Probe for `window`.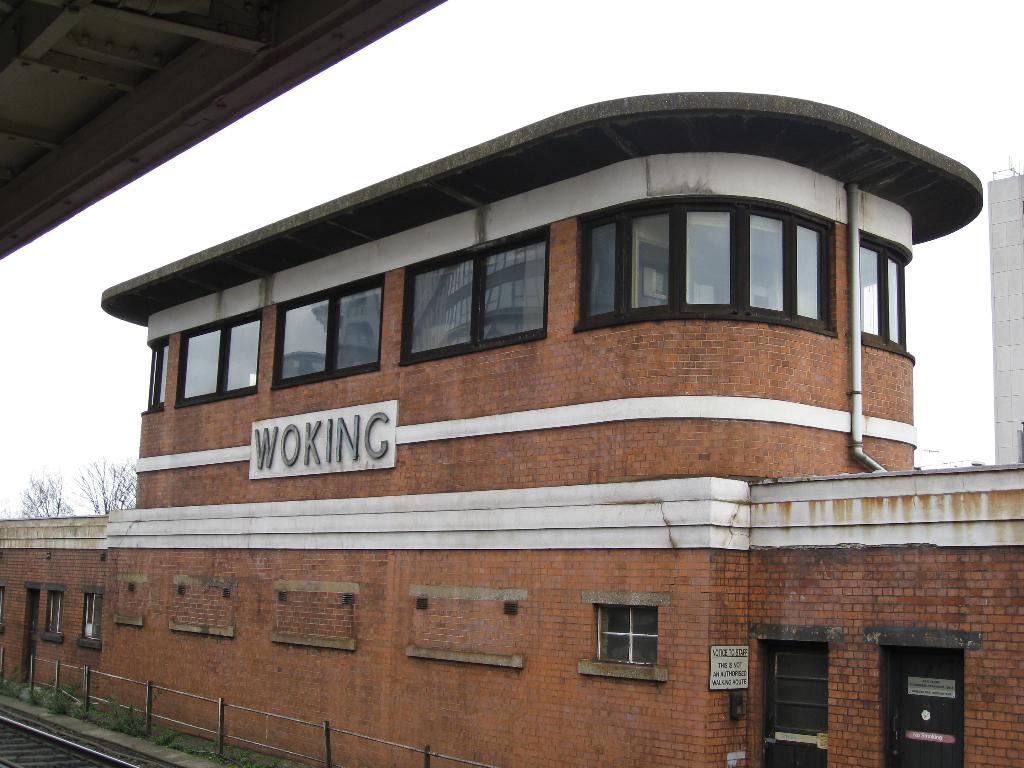
Probe result: l=144, t=342, r=169, b=408.
